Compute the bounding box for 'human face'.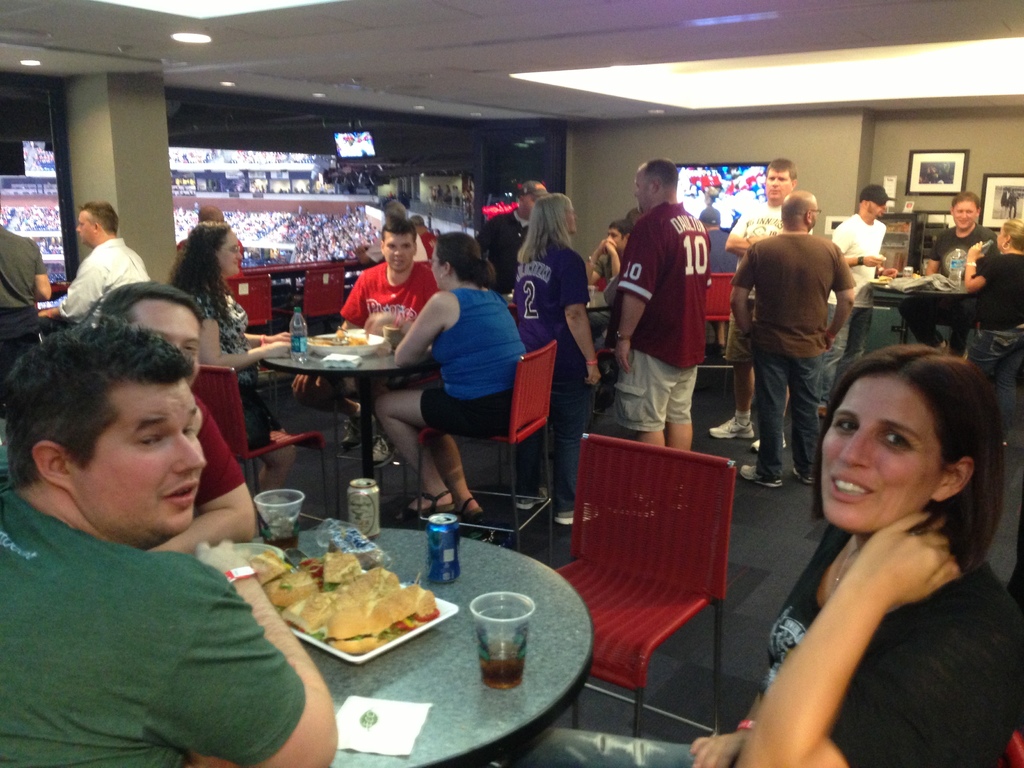
BBox(762, 167, 791, 199).
